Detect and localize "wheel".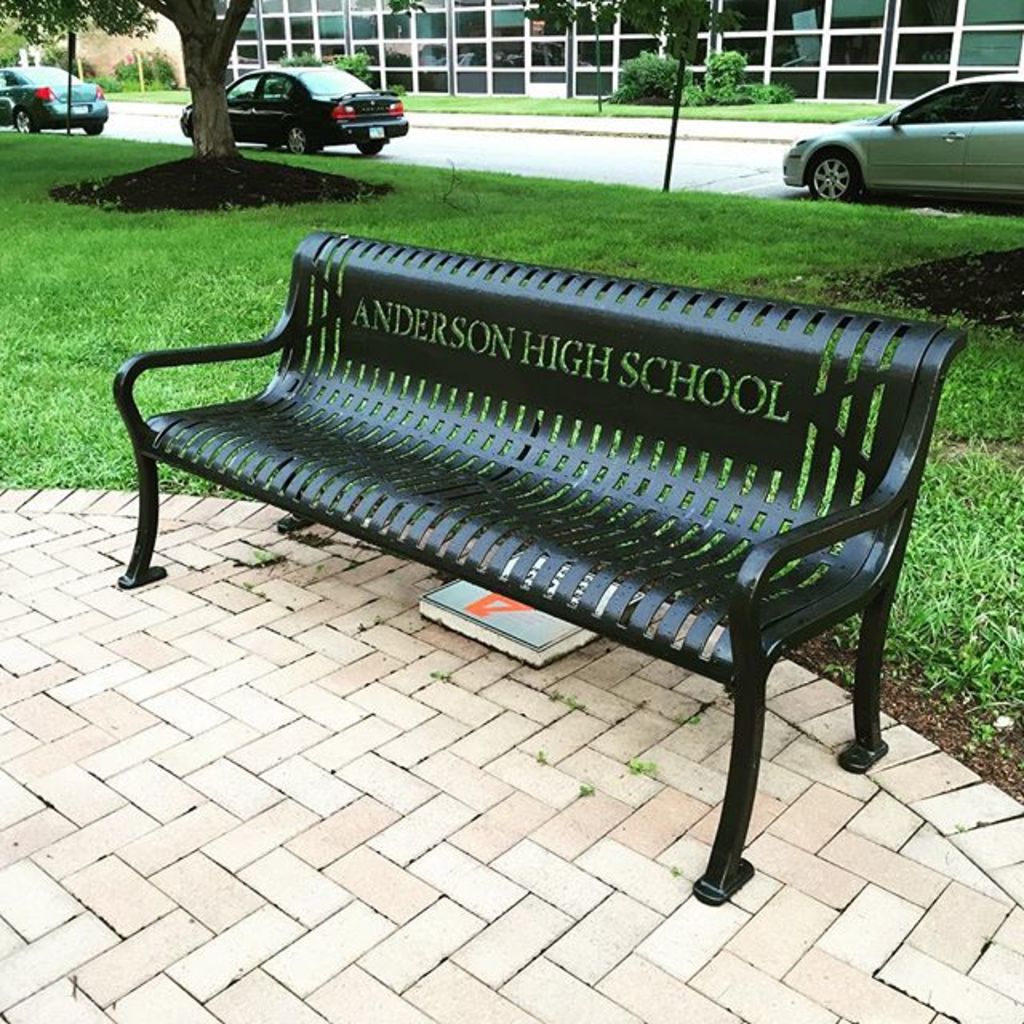
Localized at (left=355, top=138, right=387, bottom=155).
